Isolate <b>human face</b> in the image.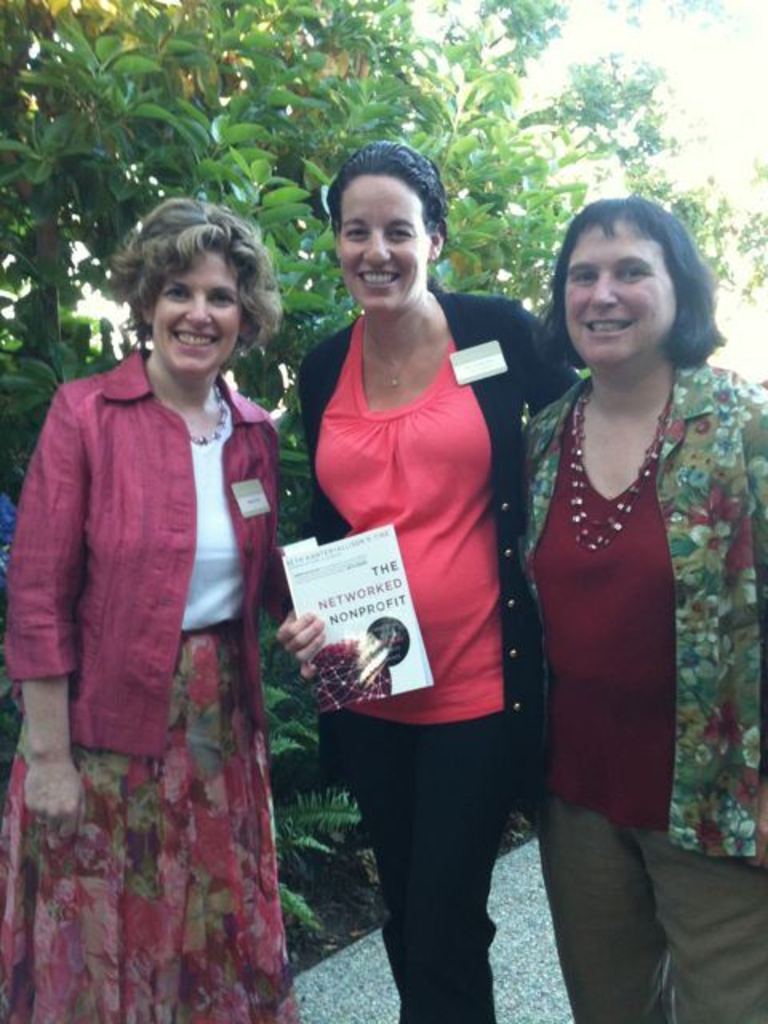
Isolated region: (562,221,685,366).
